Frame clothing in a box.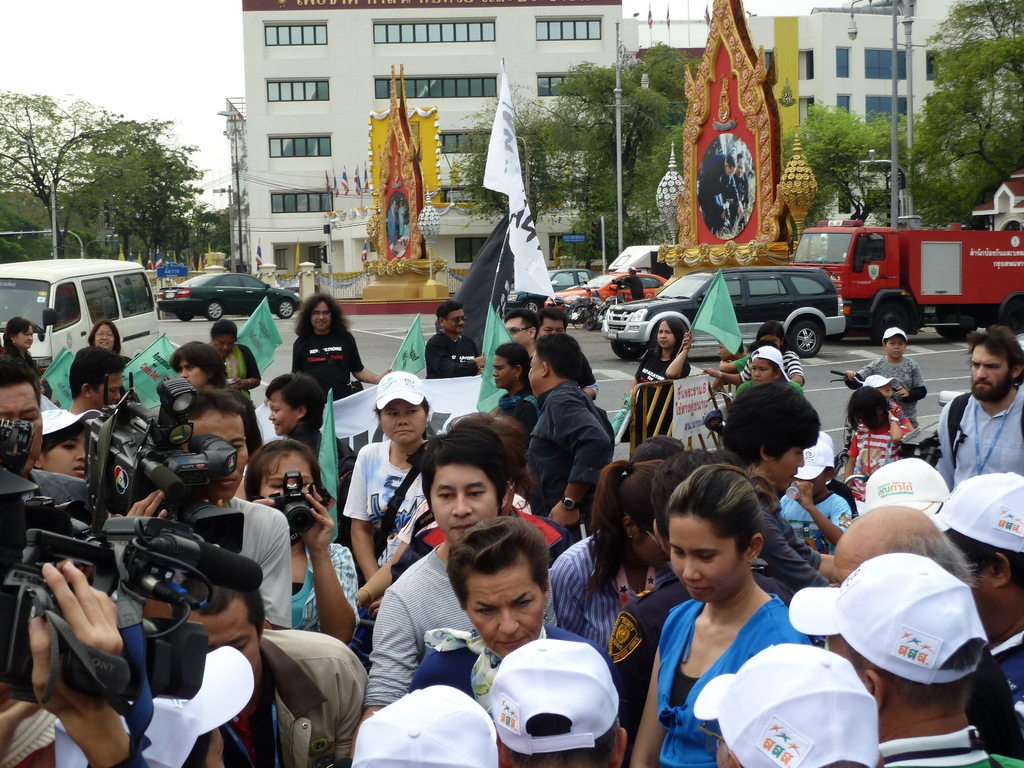
[604,572,790,736].
